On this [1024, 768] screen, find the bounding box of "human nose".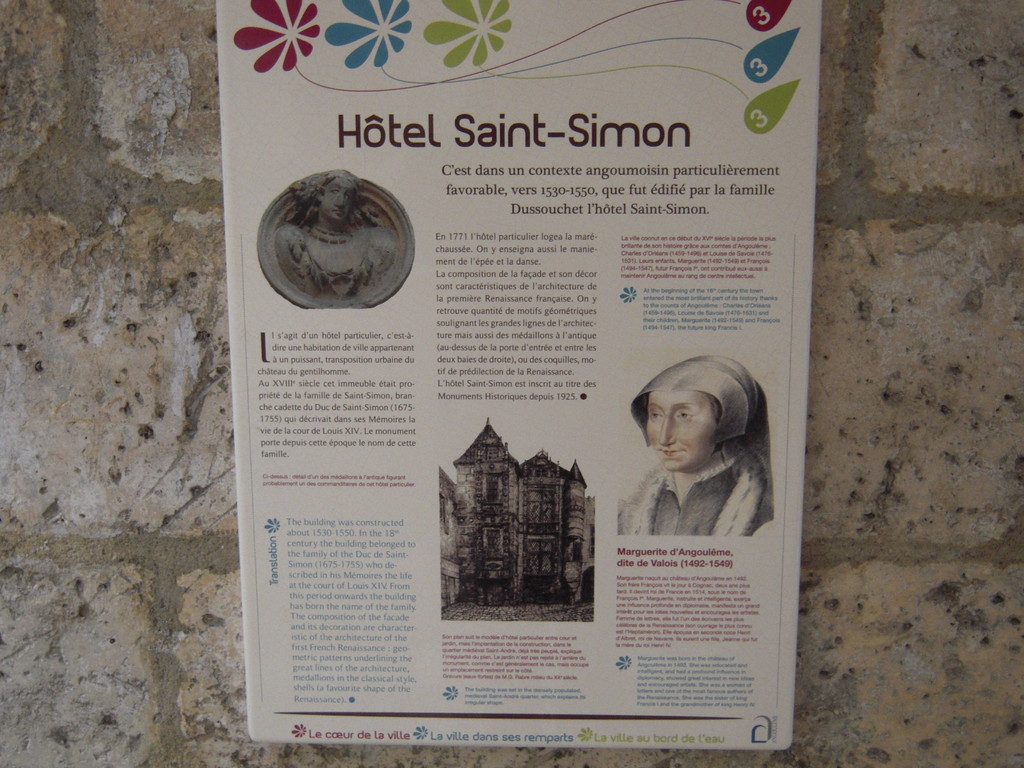
Bounding box: BBox(335, 195, 345, 206).
